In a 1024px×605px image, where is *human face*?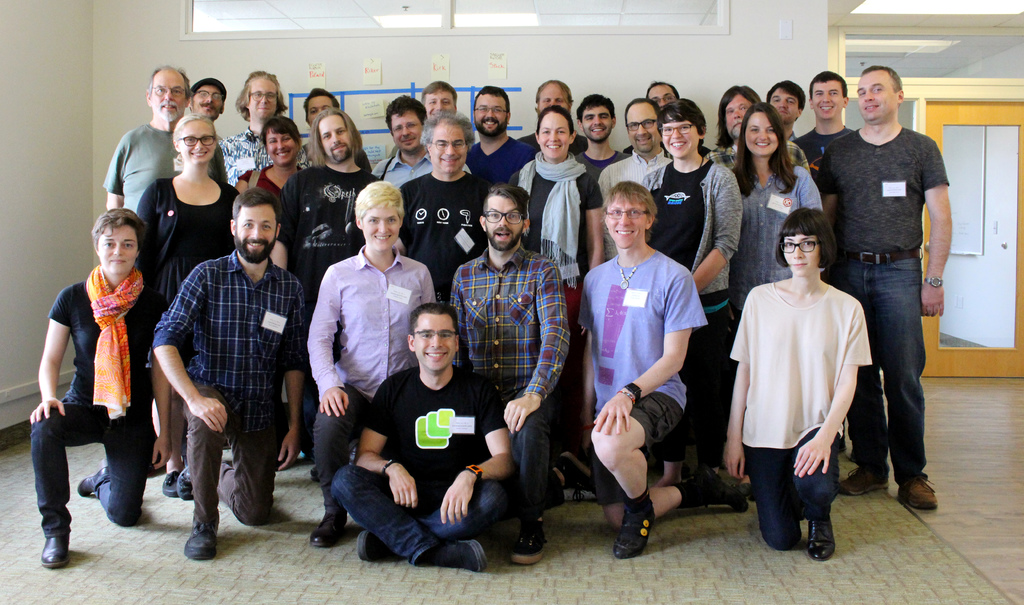
pyautogui.locateOnScreen(231, 209, 274, 261).
